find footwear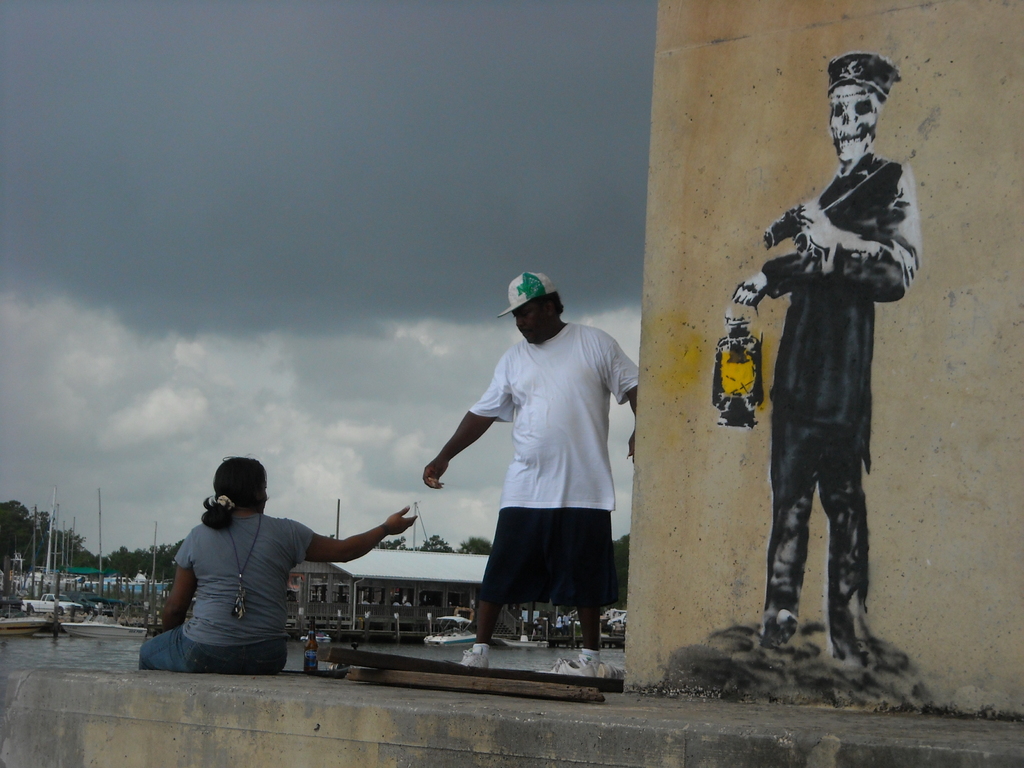
left=833, top=631, right=911, bottom=668
